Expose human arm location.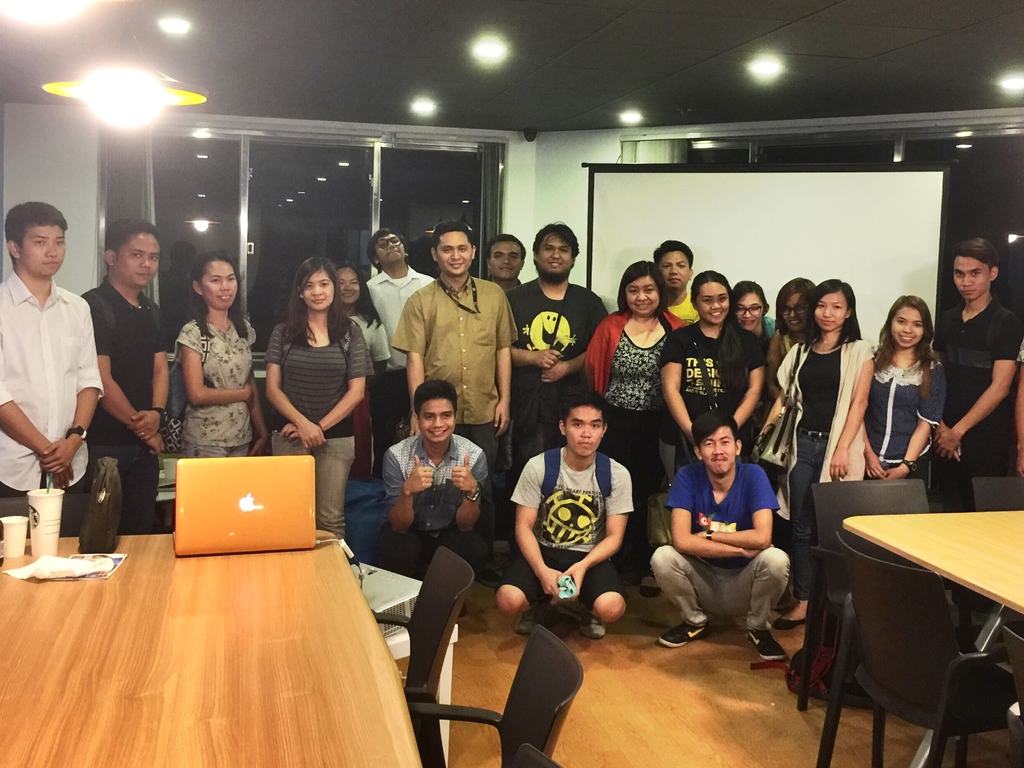
Exposed at {"x1": 543, "y1": 292, "x2": 614, "y2": 385}.
